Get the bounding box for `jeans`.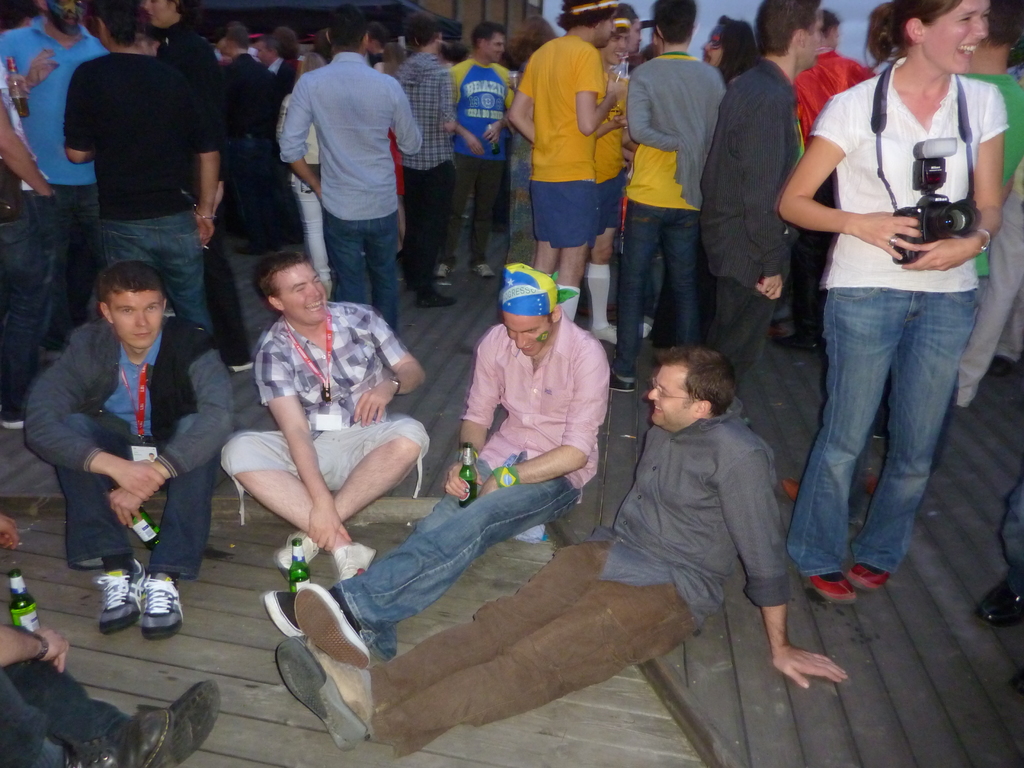
{"left": 784, "top": 285, "right": 980, "bottom": 578}.
